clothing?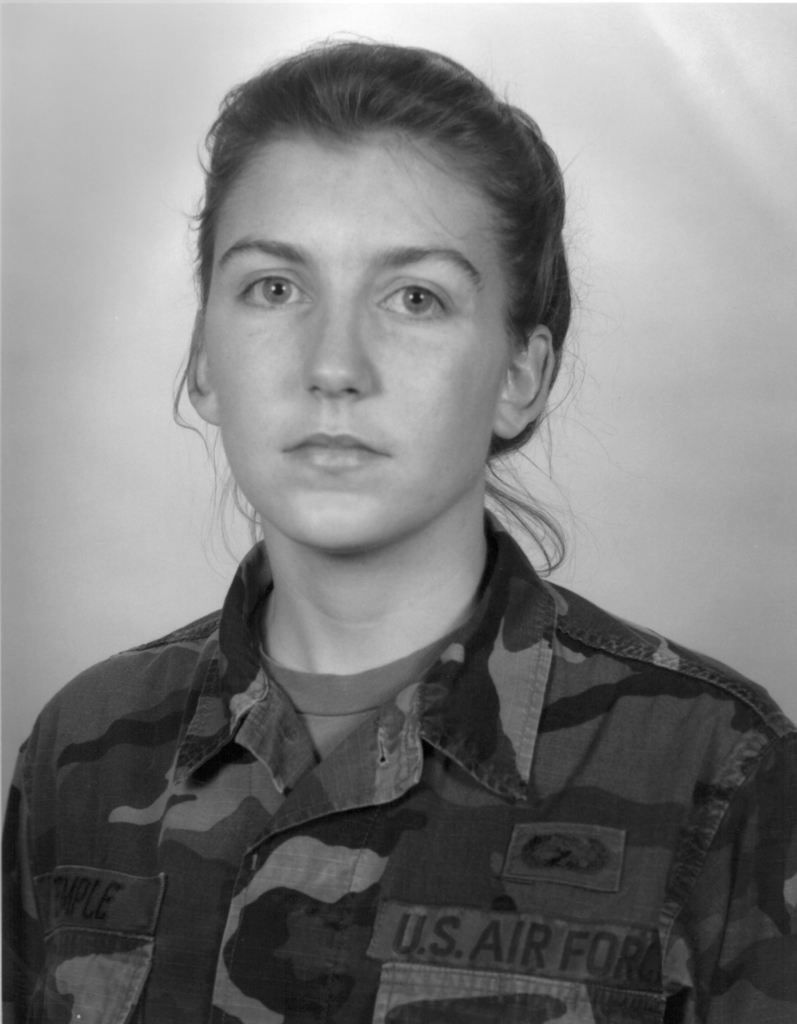
[0,519,782,1023]
